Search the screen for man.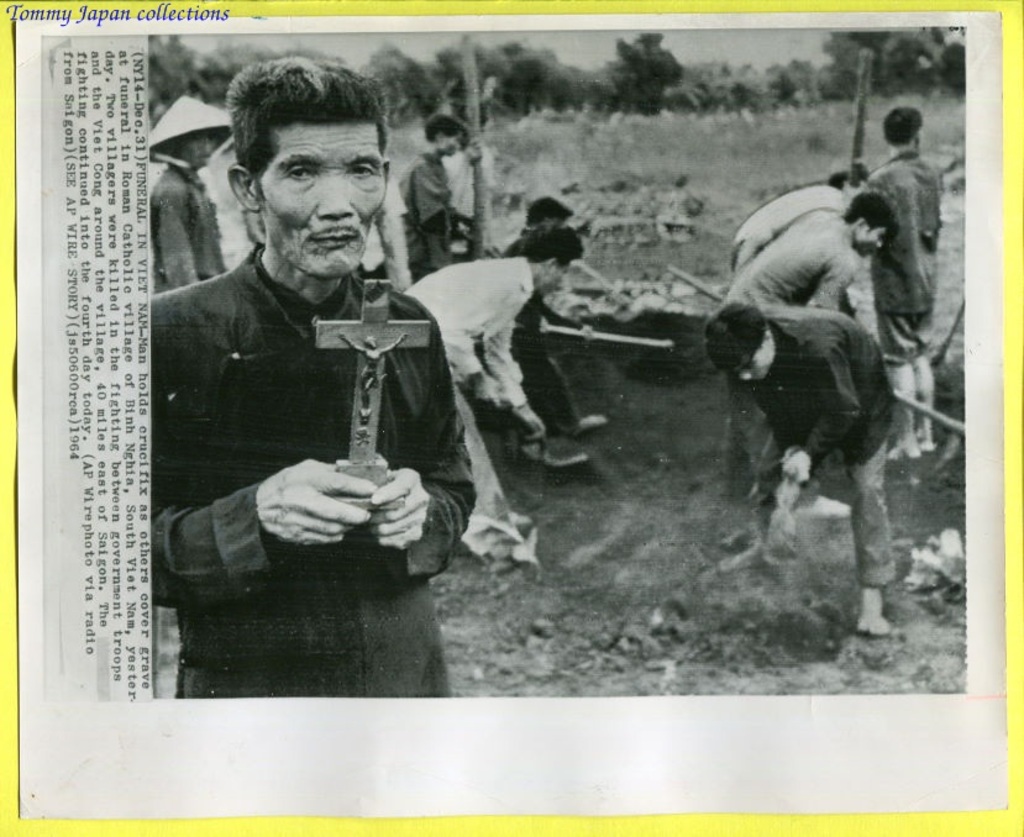
Found at rect(152, 94, 236, 291).
